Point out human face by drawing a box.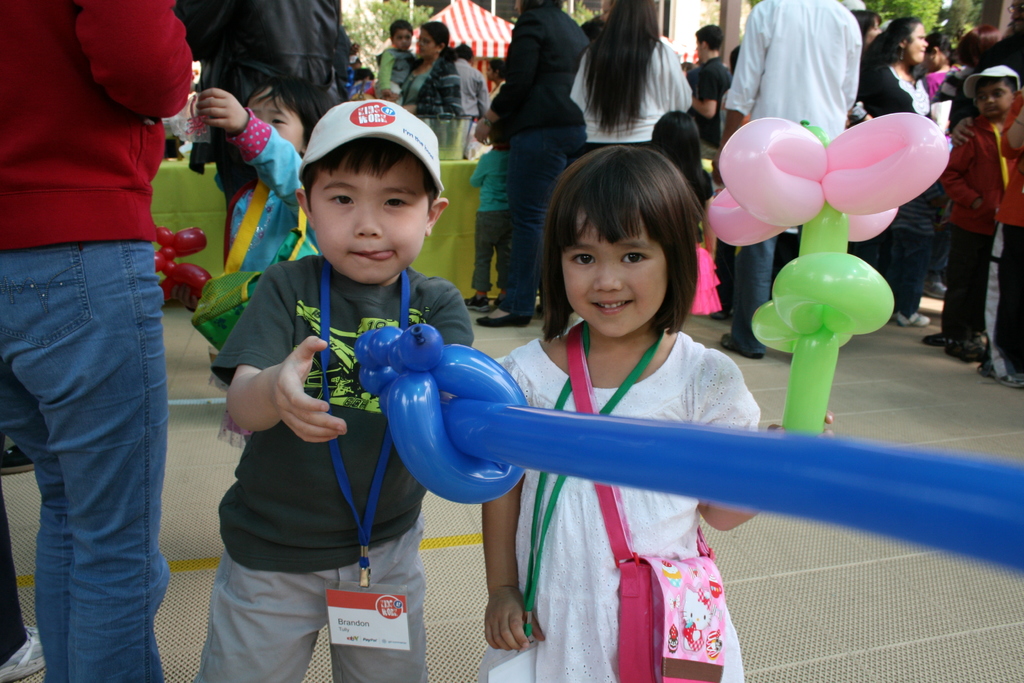
{"x1": 556, "y1": 202, "x2": 669, "y2": 334}.
